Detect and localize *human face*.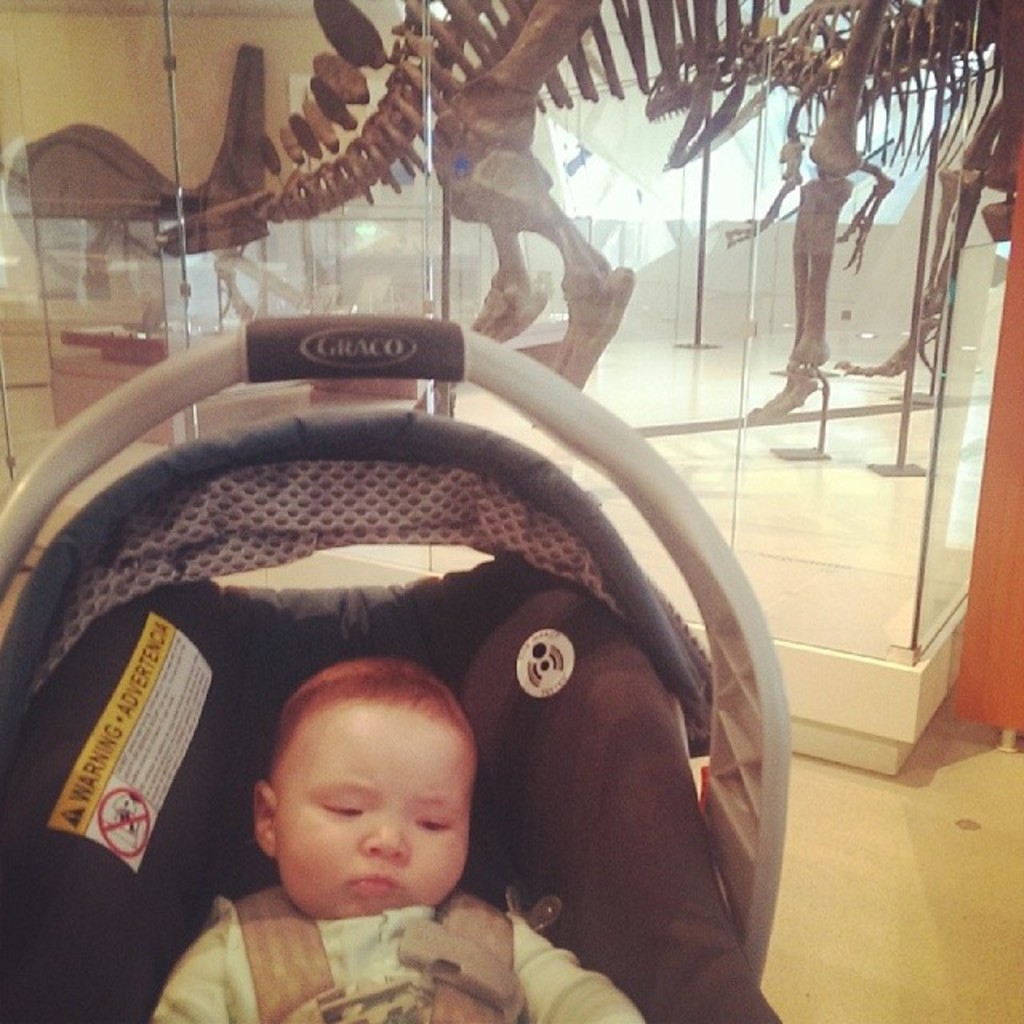
Localized at select_region(264, 702, 474, 920).
